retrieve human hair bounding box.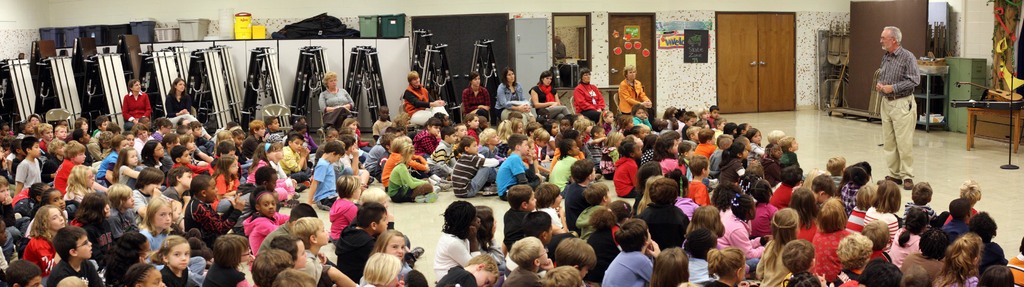
Bounding box: (x1=886, y1=25, x2=904, y2=46).
